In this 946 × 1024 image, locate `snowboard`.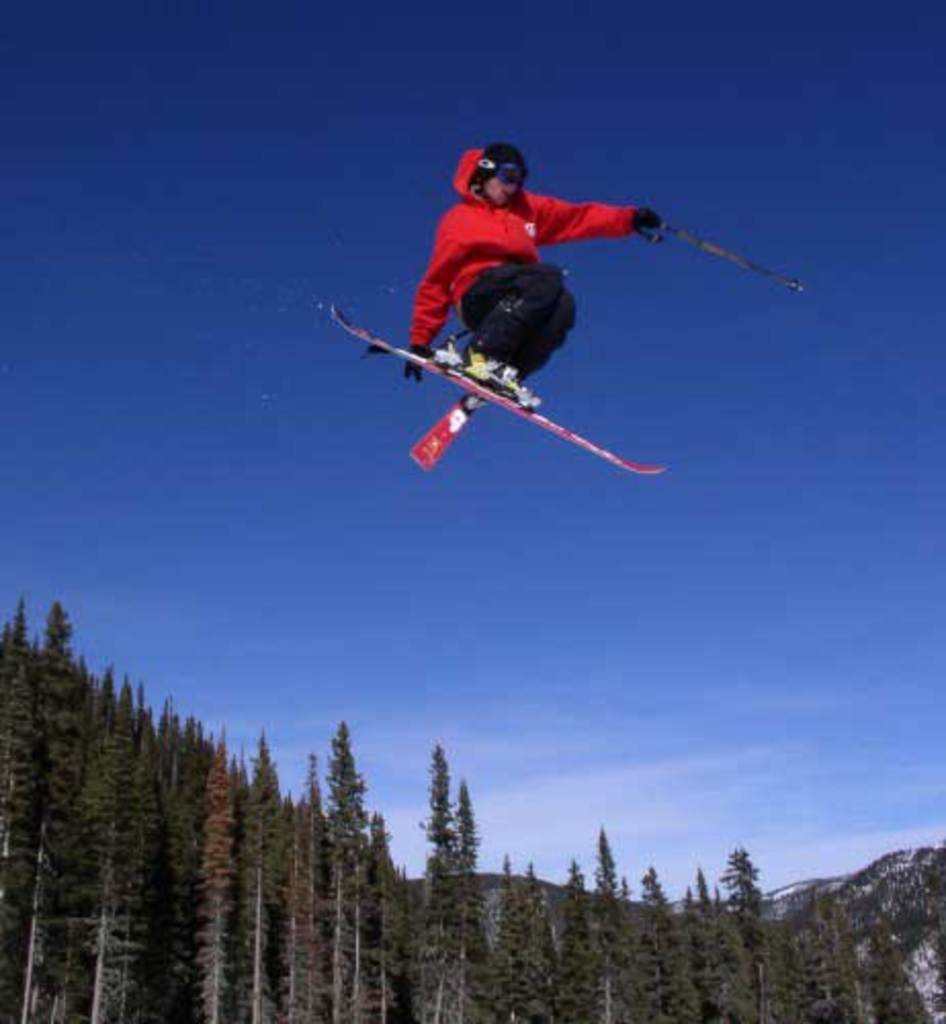
Bounding box: (left=328, top=305, right=668, bottom=475).
